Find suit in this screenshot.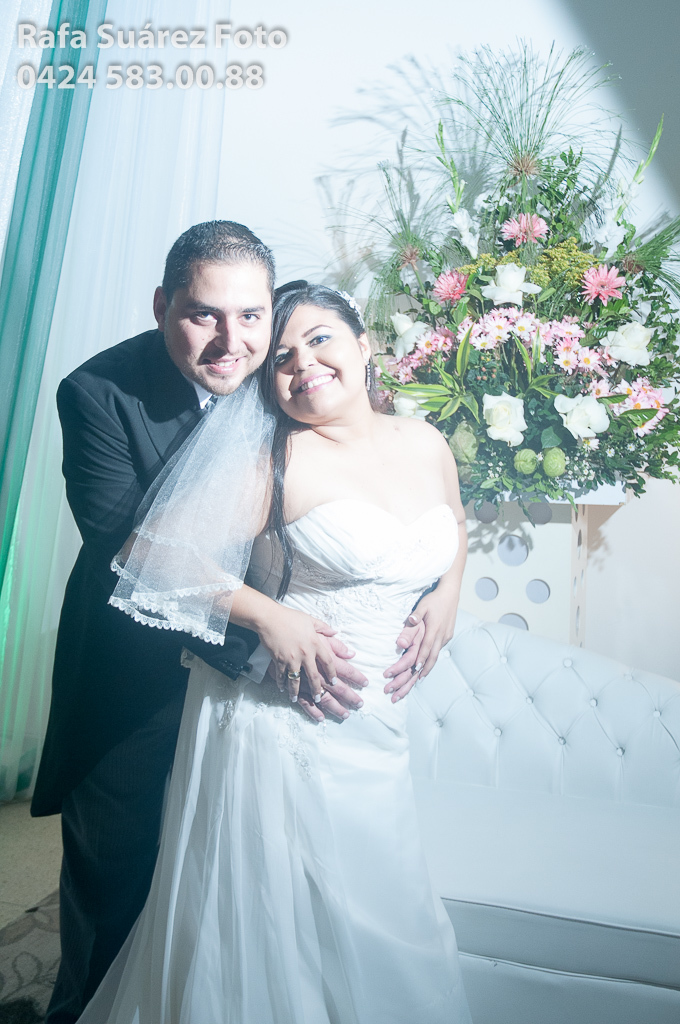
The bounding box for suit is <box>28,322,238,1023</box>.
